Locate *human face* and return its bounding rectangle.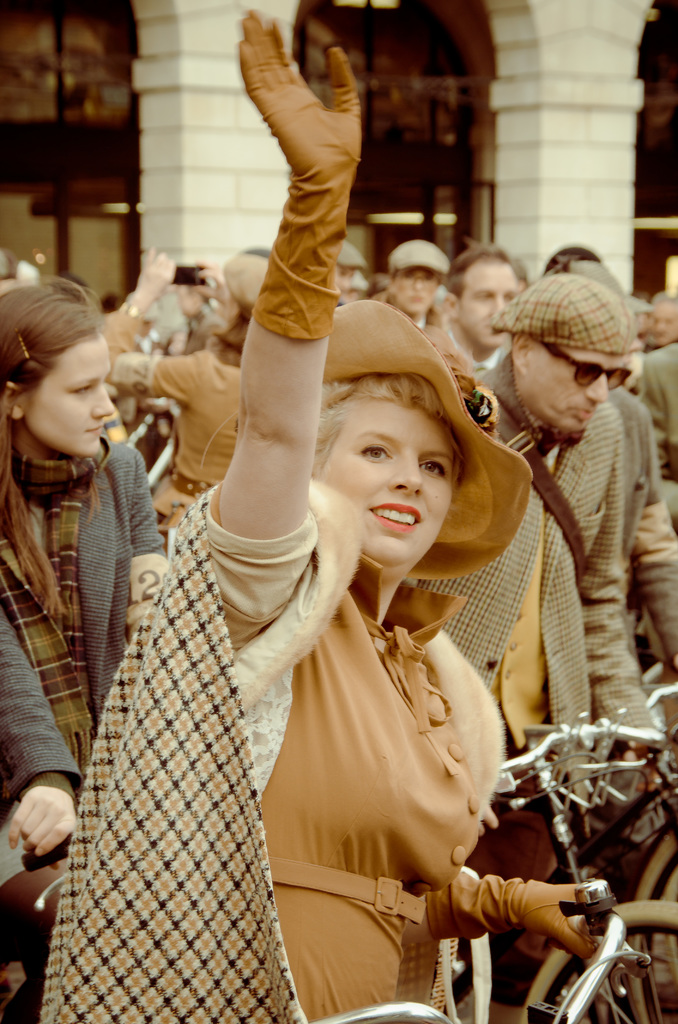
27,335,115,456.
